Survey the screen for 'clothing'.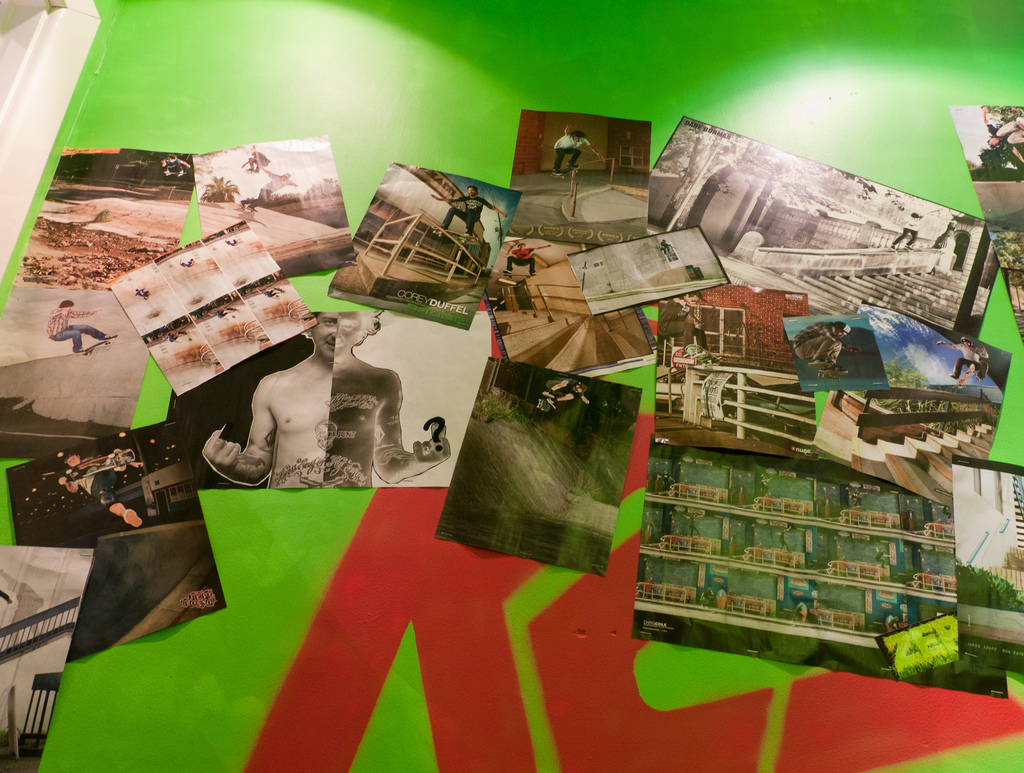
Survey found: detection(944, 341, 988, 381).
